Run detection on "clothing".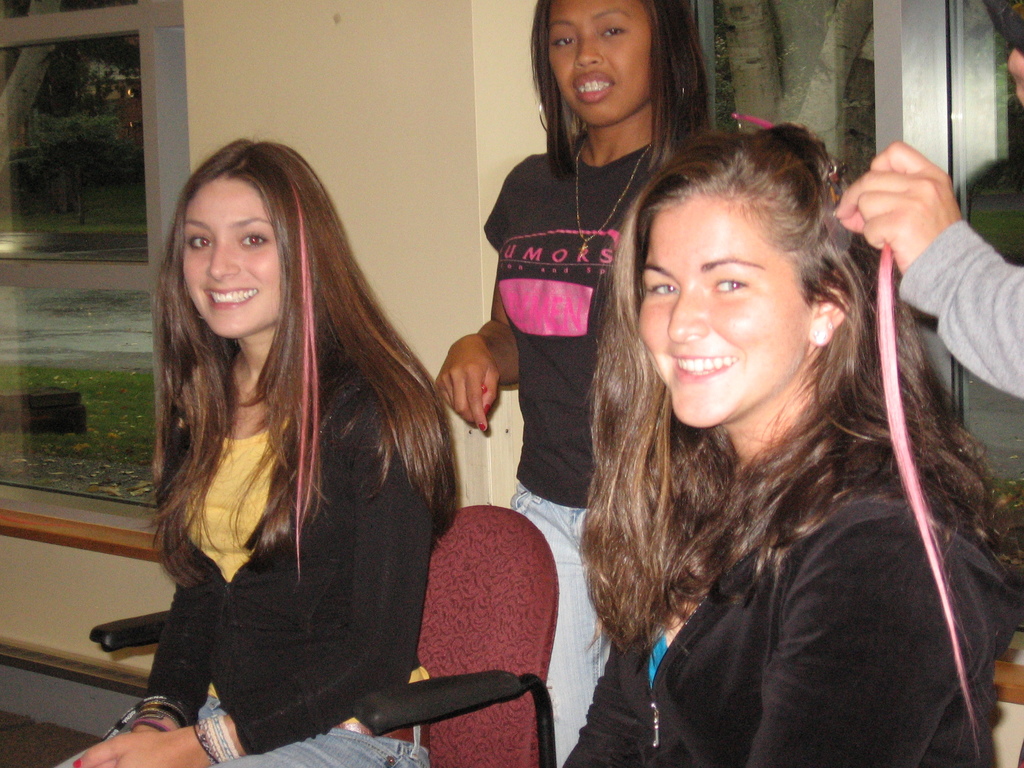
Result: 563 490 1023 767.
